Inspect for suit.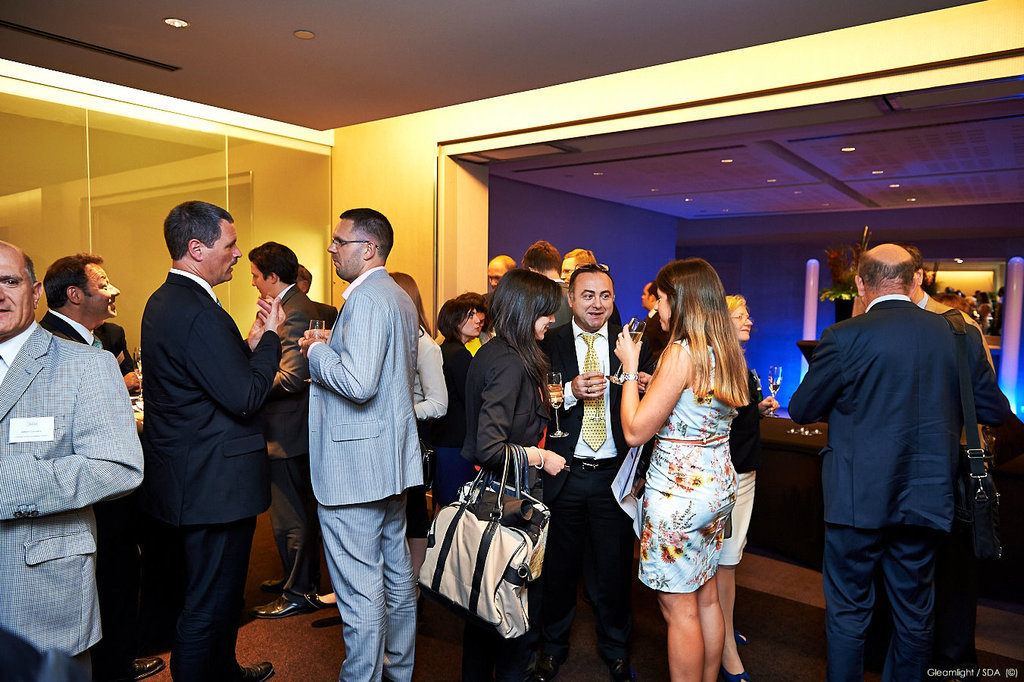
Inspection: <bbox>123, 192, 274, 681</bbox>.
